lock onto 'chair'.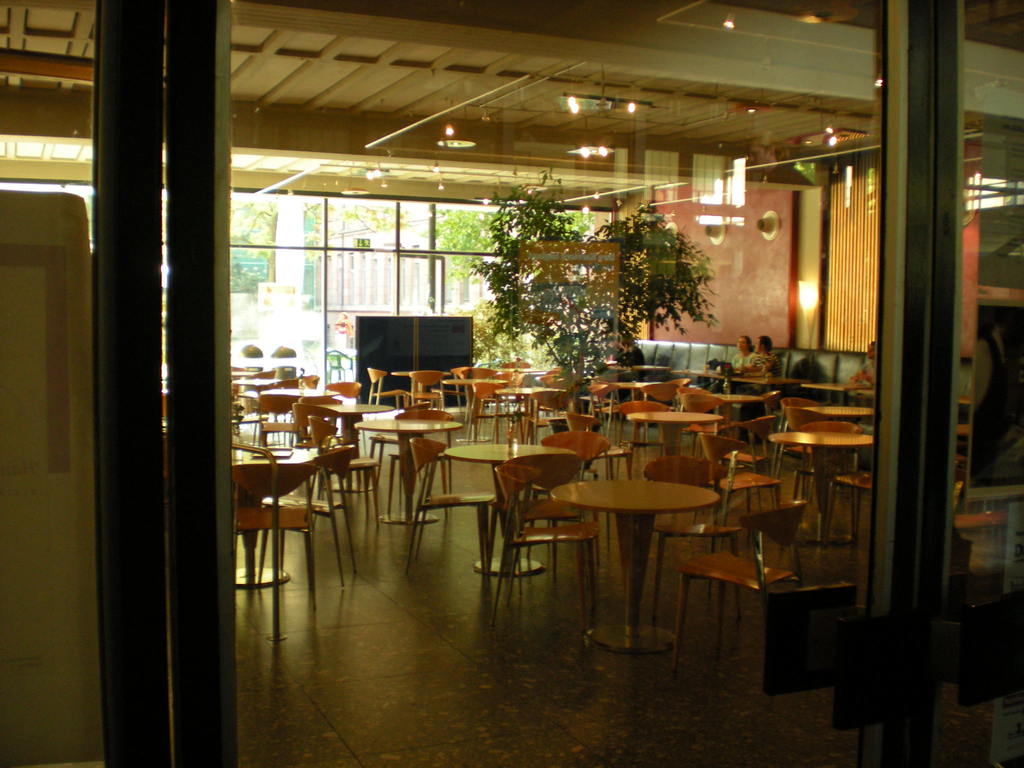
Locked: (x1=624, y1=399, x2=675, y2=474).
